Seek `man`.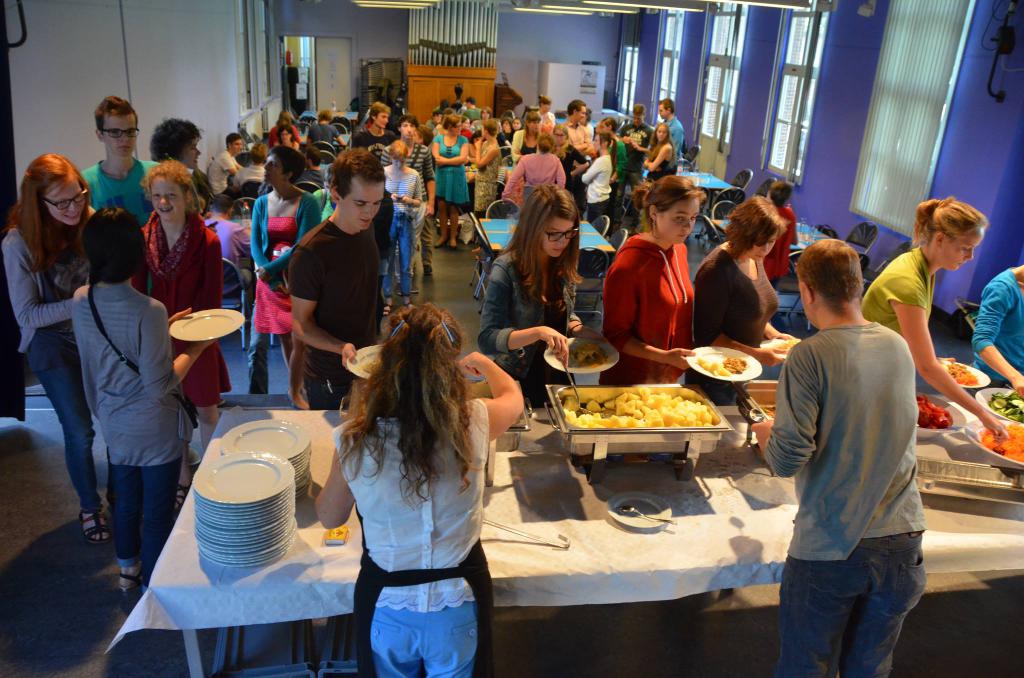
select_region(560, 97, 601, 152).
